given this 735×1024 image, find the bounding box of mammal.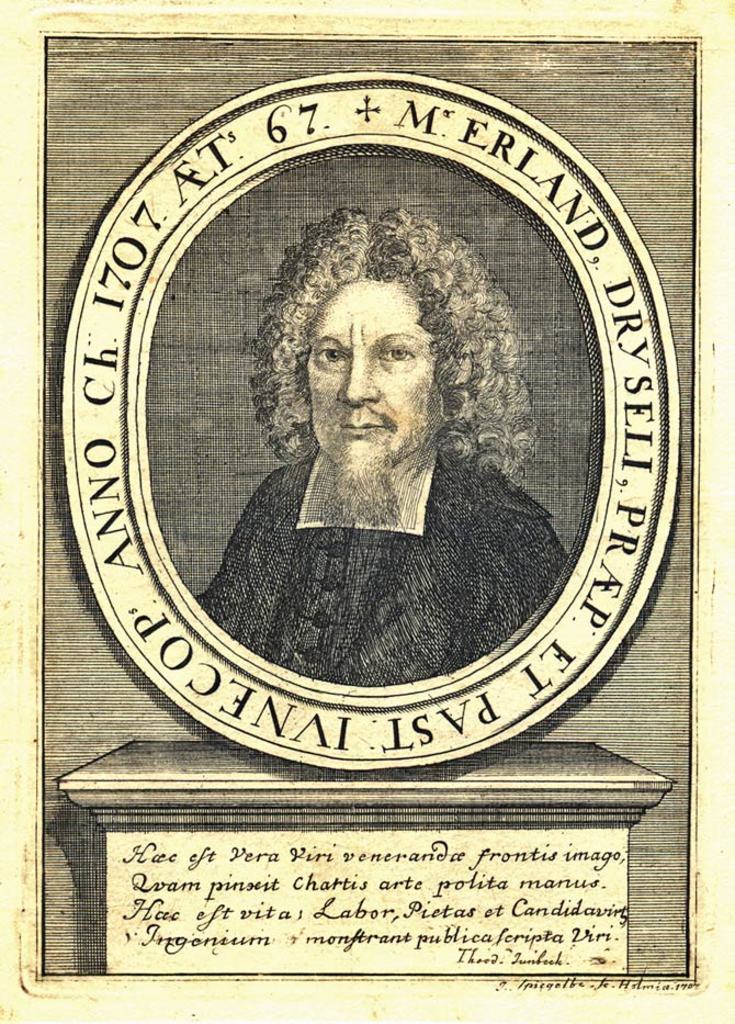
182:225:536:623.
